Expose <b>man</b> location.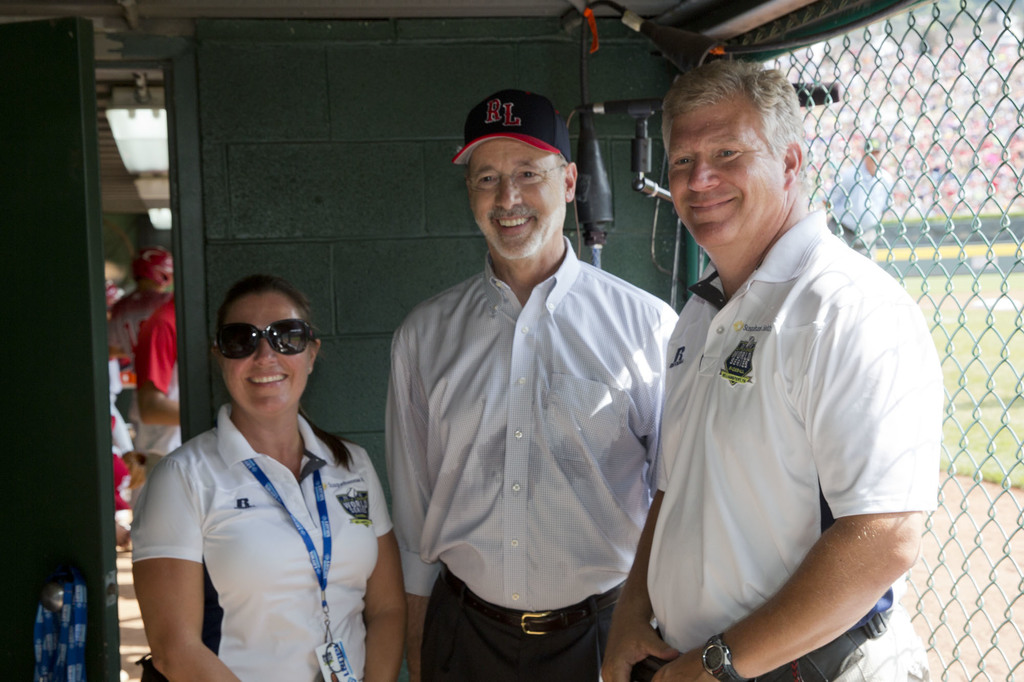
Exposed at (384, 78, 684, 676).
